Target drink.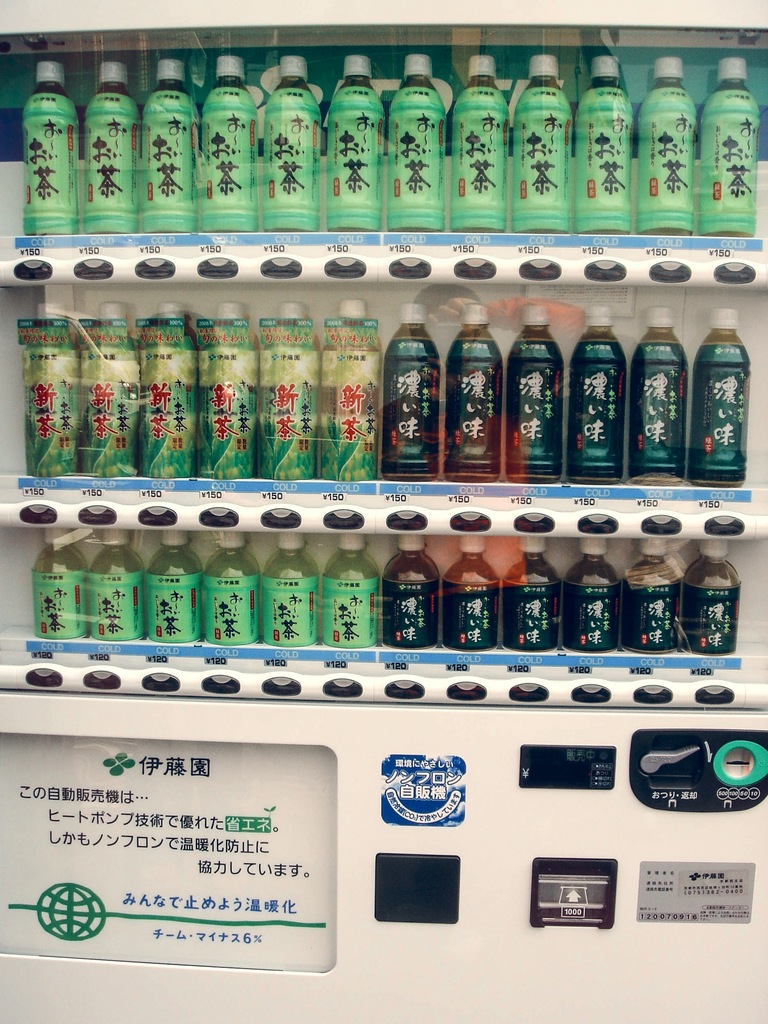
Target region: left=200, top=59, right=260, bottom=228.
